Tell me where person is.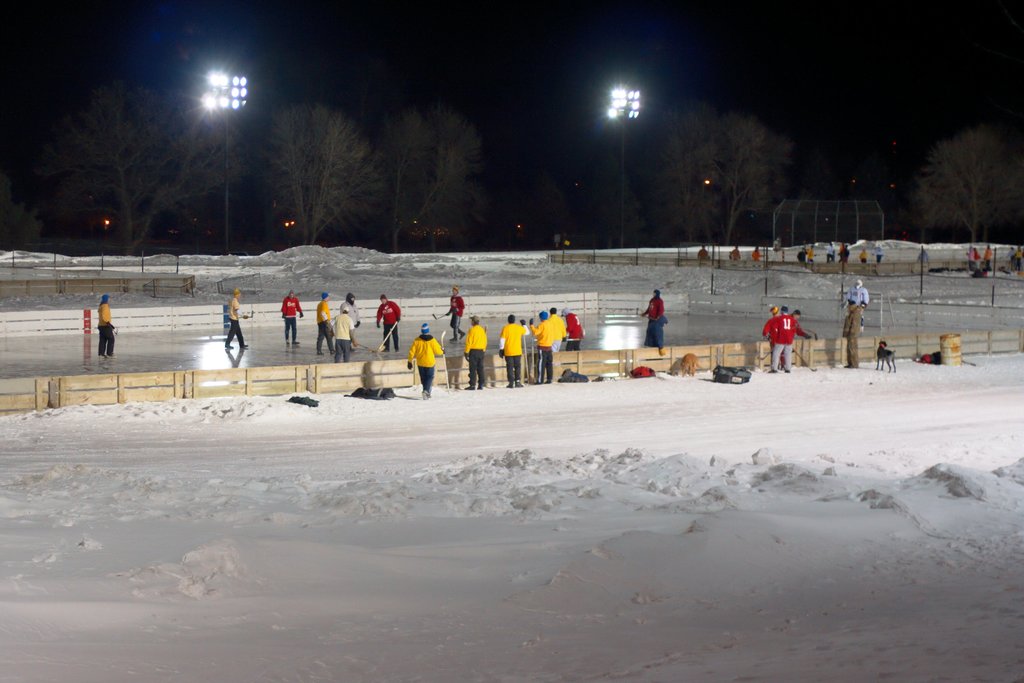
person is at [546,307,564,349].
